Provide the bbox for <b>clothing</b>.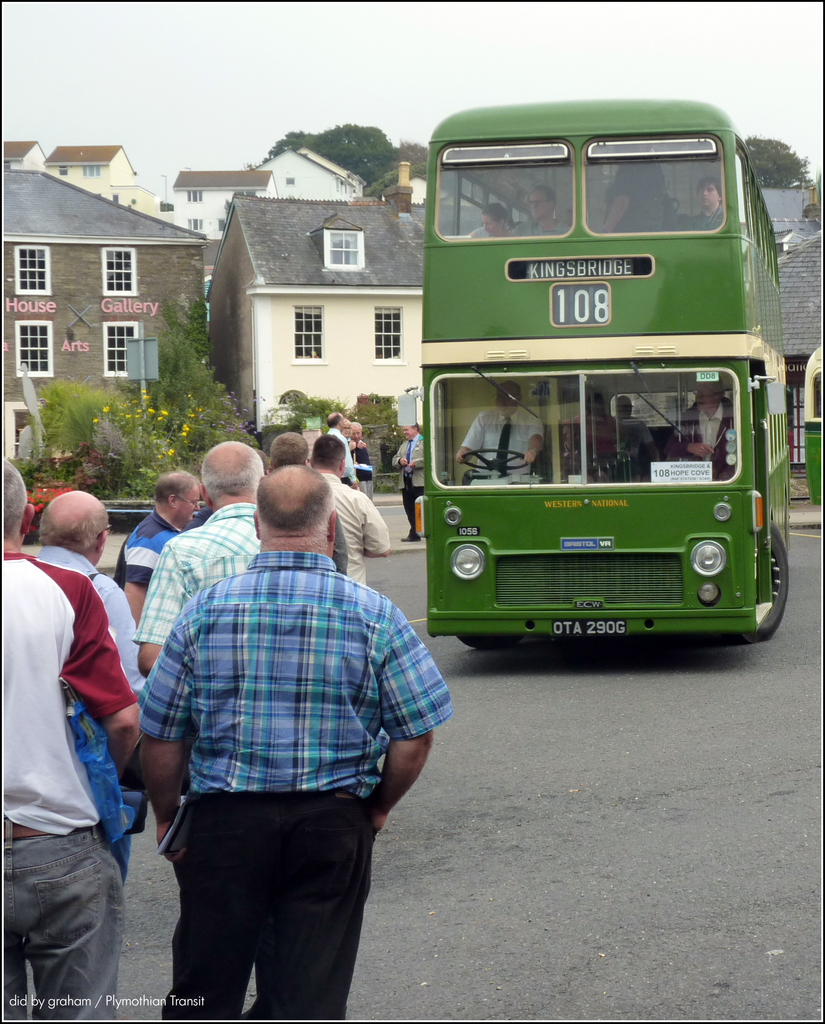
(673,399,734,478).
